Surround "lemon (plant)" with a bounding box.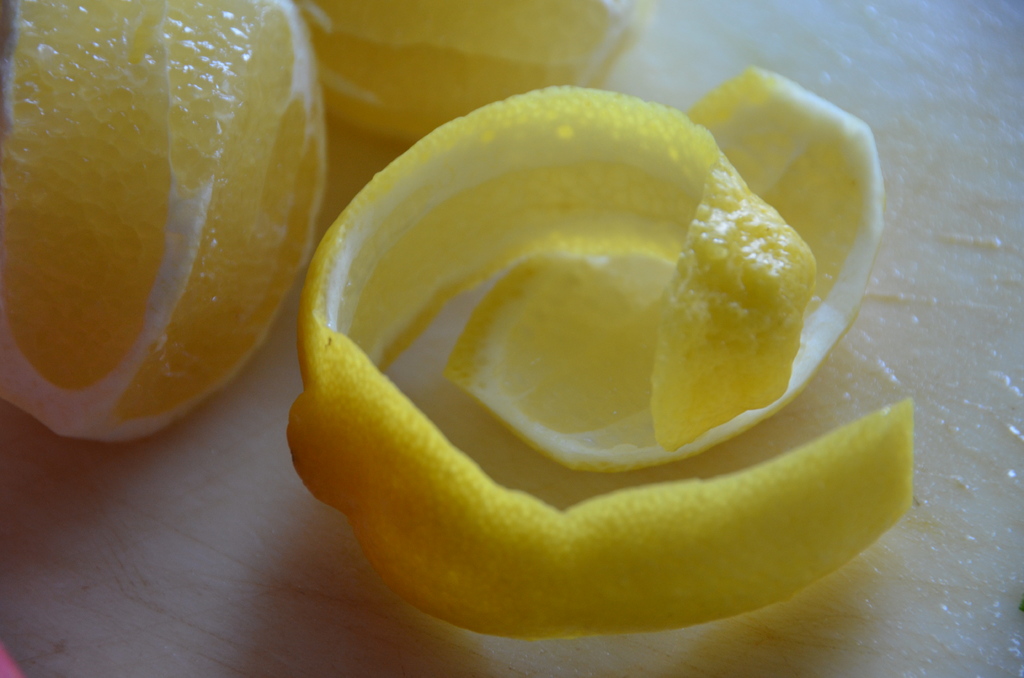
0, 0, 332, 446.
